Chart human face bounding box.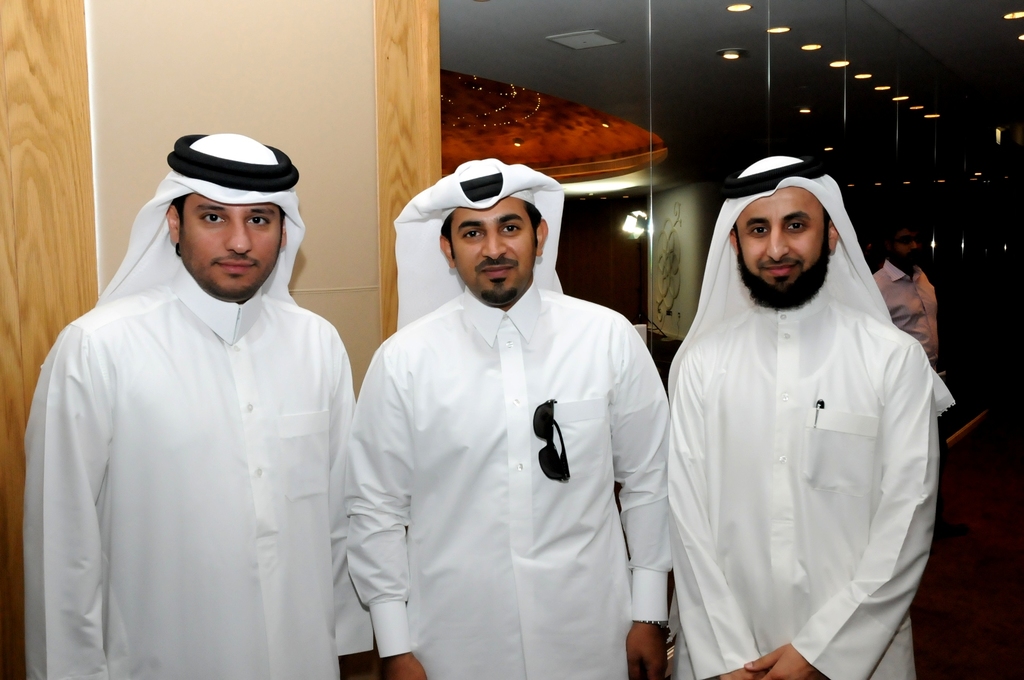
Charted: 447:197:535:299.
